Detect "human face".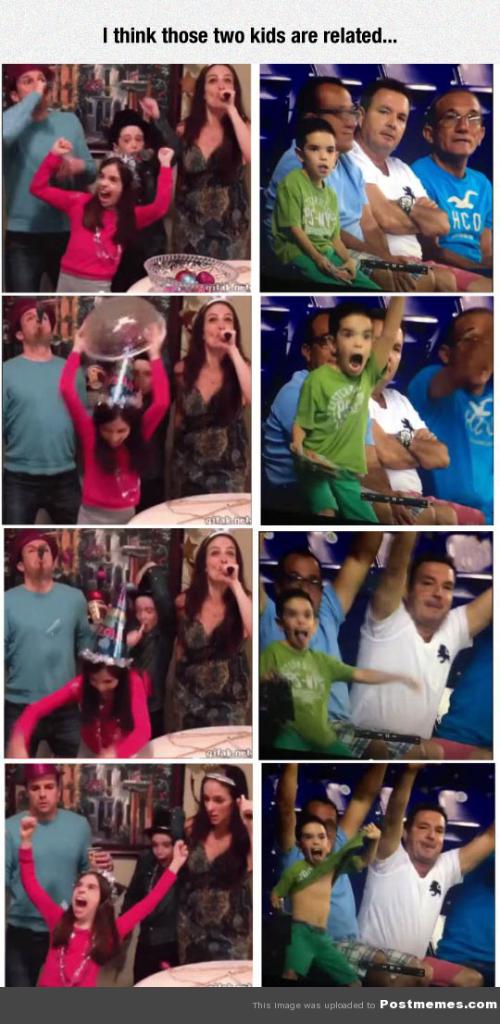
Detected at (362, 84, 410, 142).
